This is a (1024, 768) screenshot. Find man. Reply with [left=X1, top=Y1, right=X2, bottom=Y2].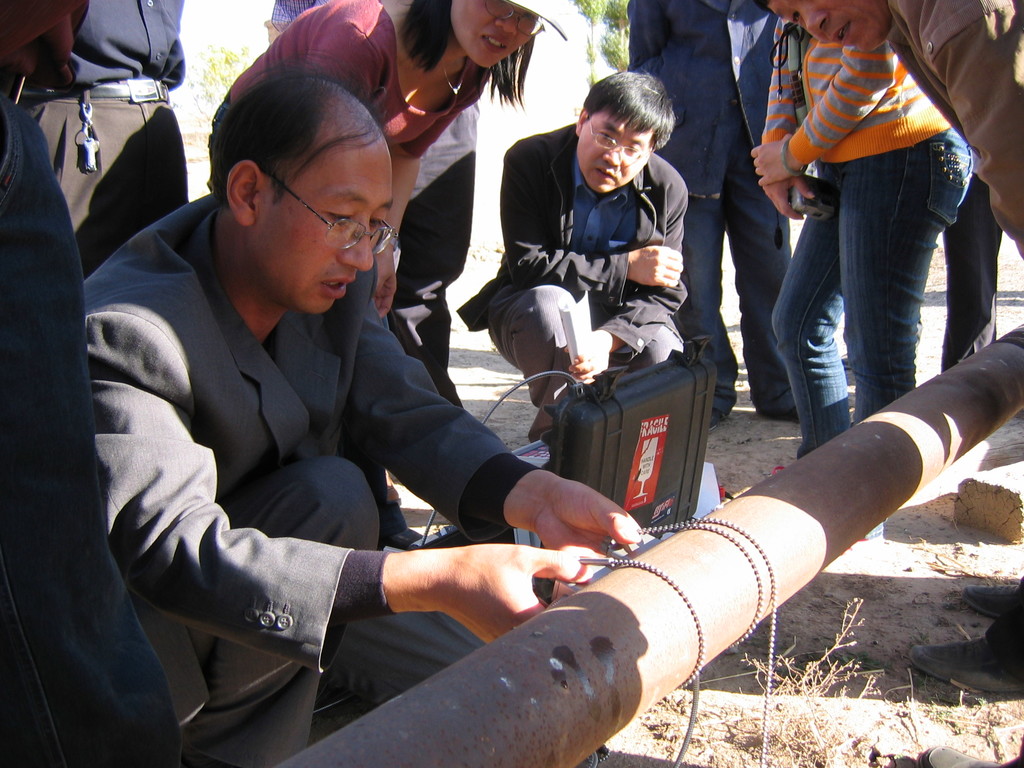
[left=757, top=0, right=1023, bottom=258].
